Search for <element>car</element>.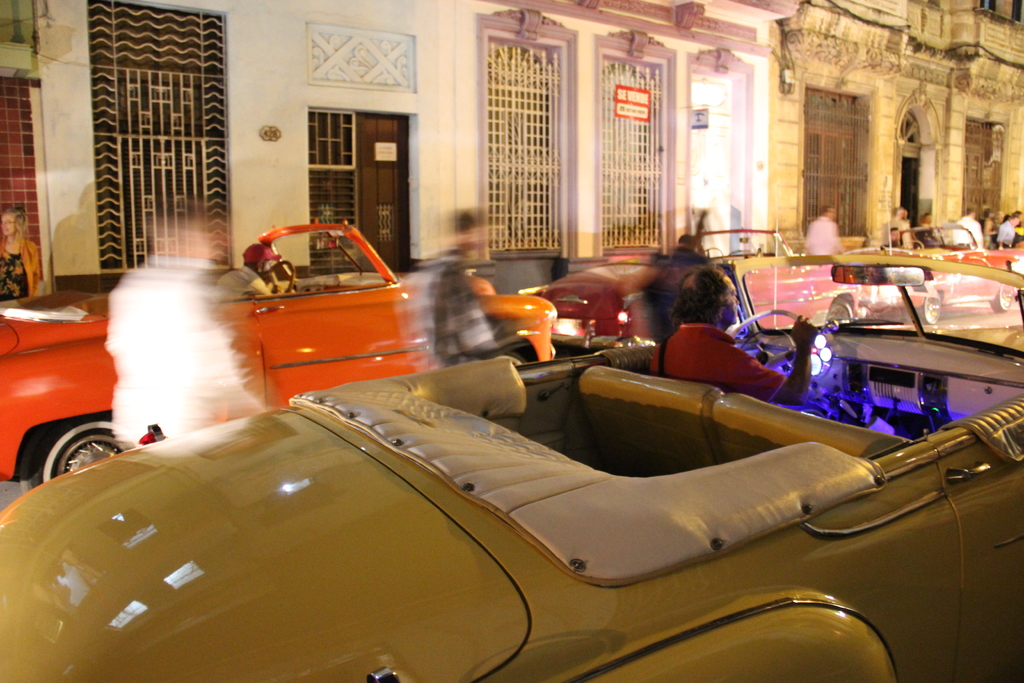
Found at [x1=518, y1=224, x2=837, y2=355].
